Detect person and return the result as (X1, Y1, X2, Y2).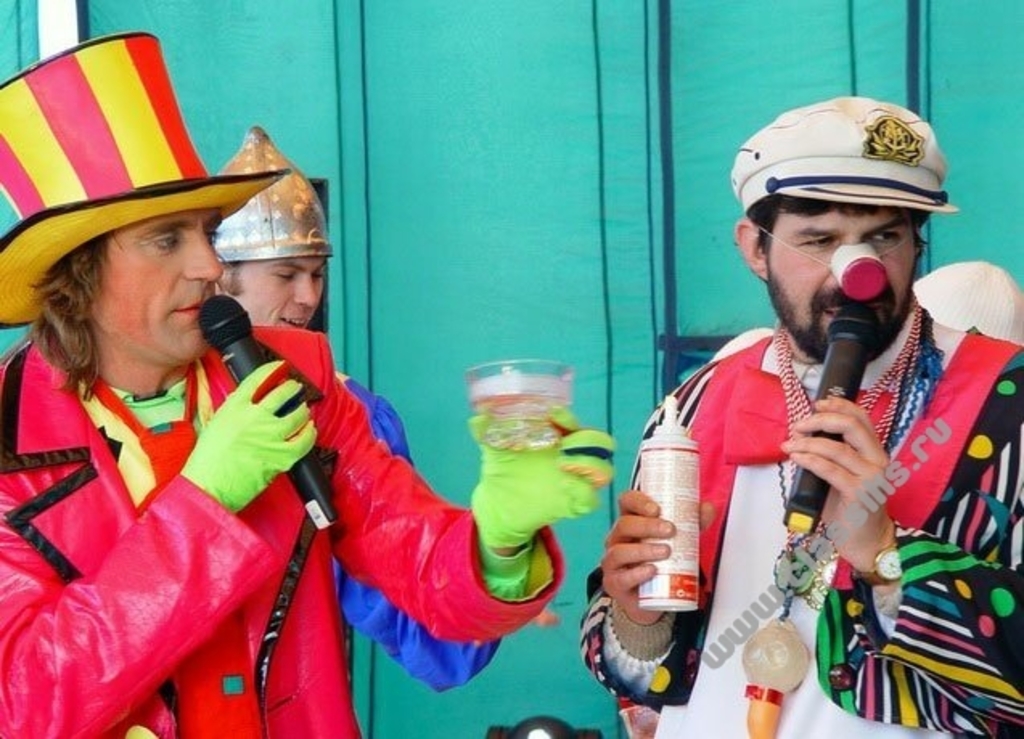
(577, 101, 1022, 737).
